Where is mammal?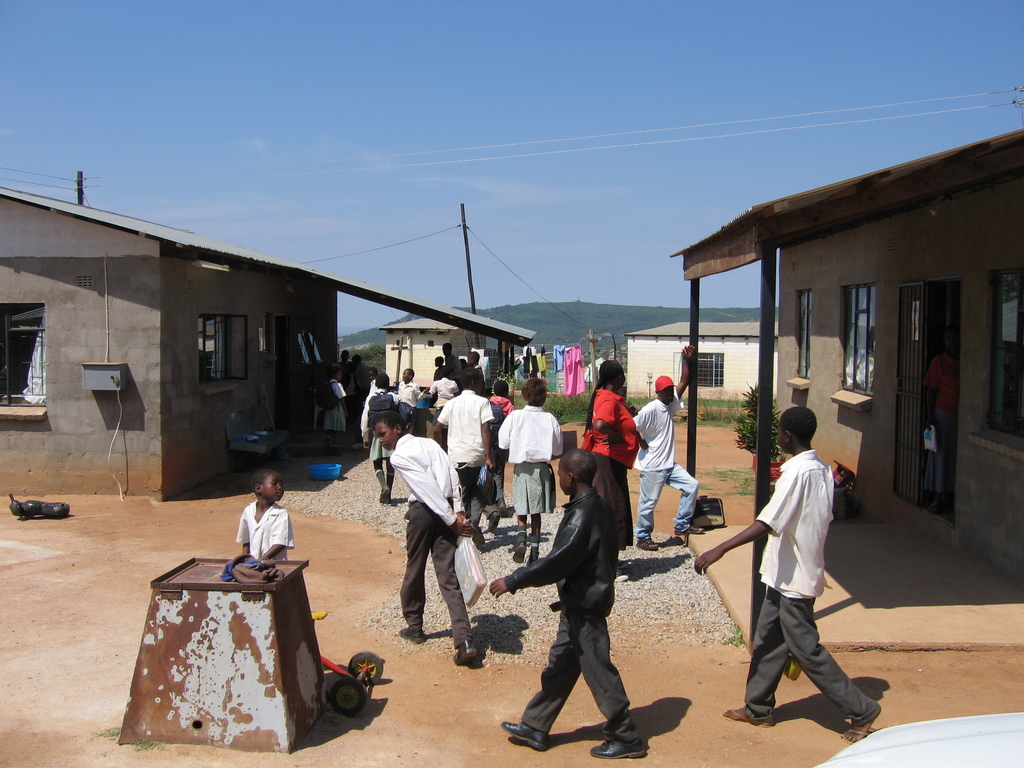
pyautogui.locateOnScreen(239, 470, 296, 558).
